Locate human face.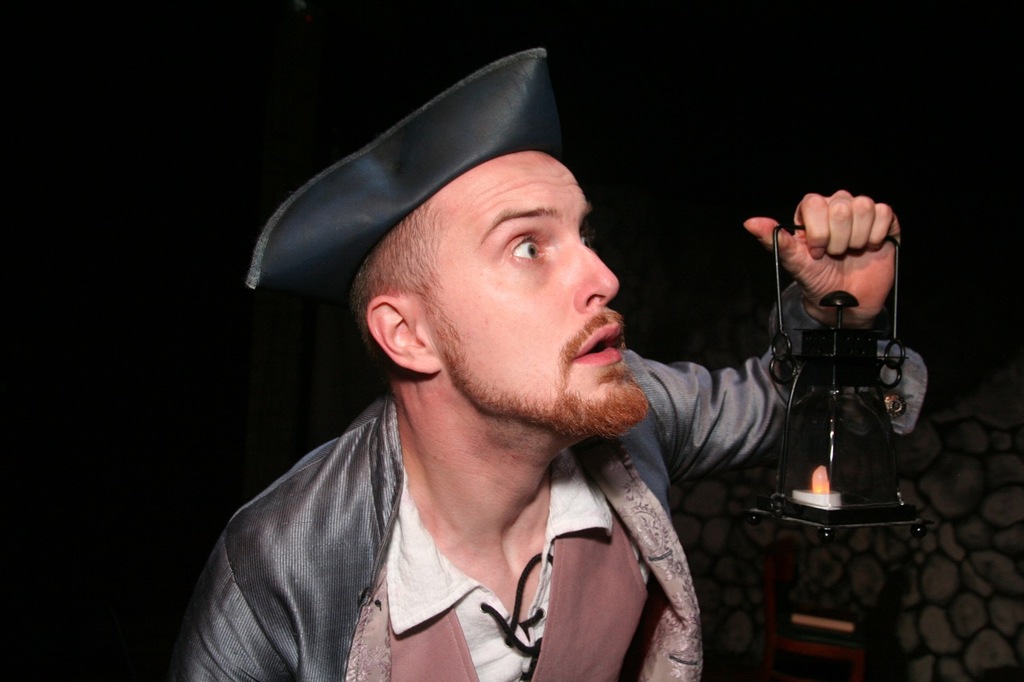
Bounding box: region(426, 151, 628, 432).
